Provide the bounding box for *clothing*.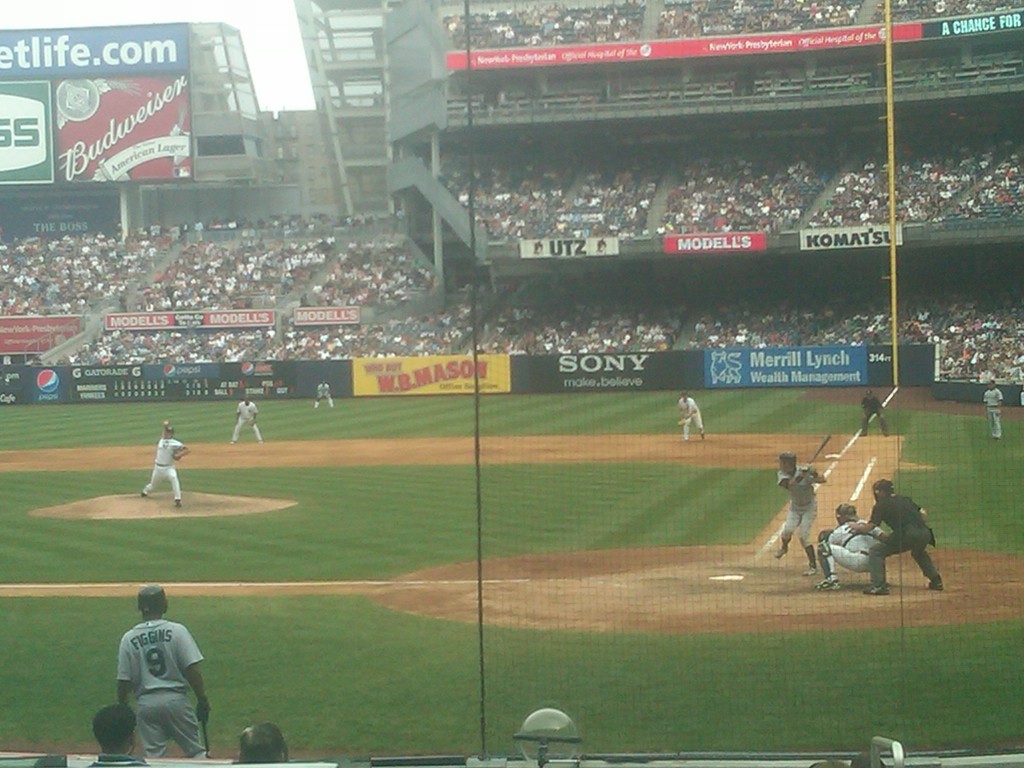
bbox(161, 437, 181, 465).
